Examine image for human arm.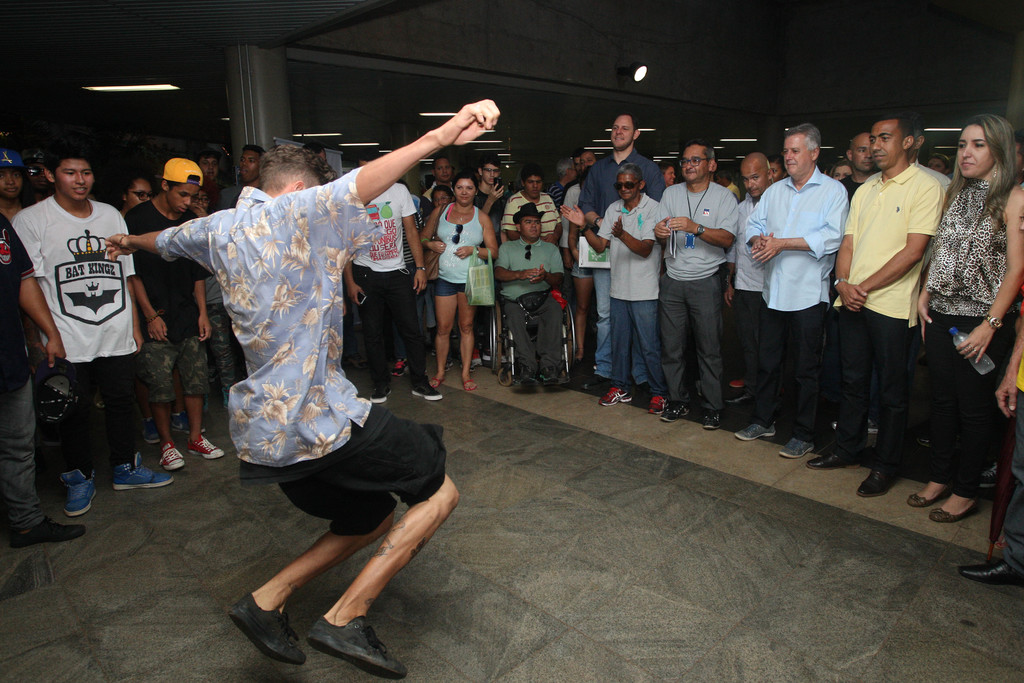
Examination result: bbox=[521, 247, 566, 292].
